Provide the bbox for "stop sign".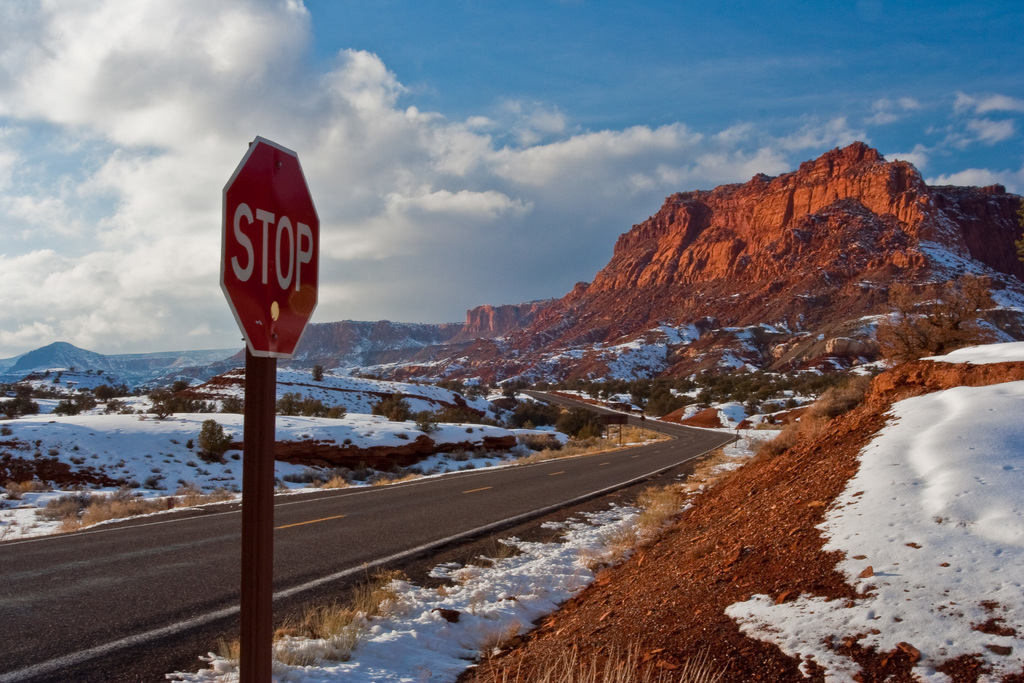
218/133/320/362.
